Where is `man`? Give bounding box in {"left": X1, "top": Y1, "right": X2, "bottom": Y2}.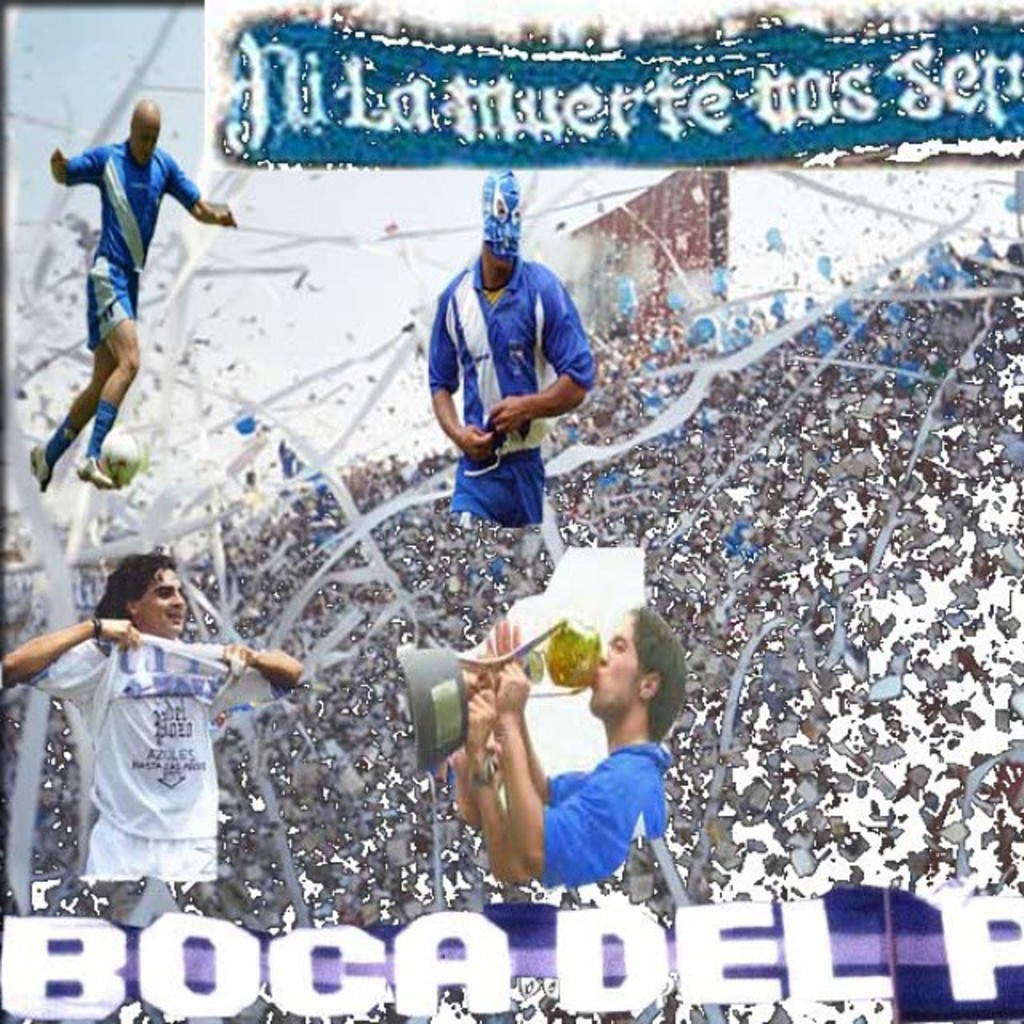
{"left": 40, "top": 106, "right": 234, "bottom": 488}.
